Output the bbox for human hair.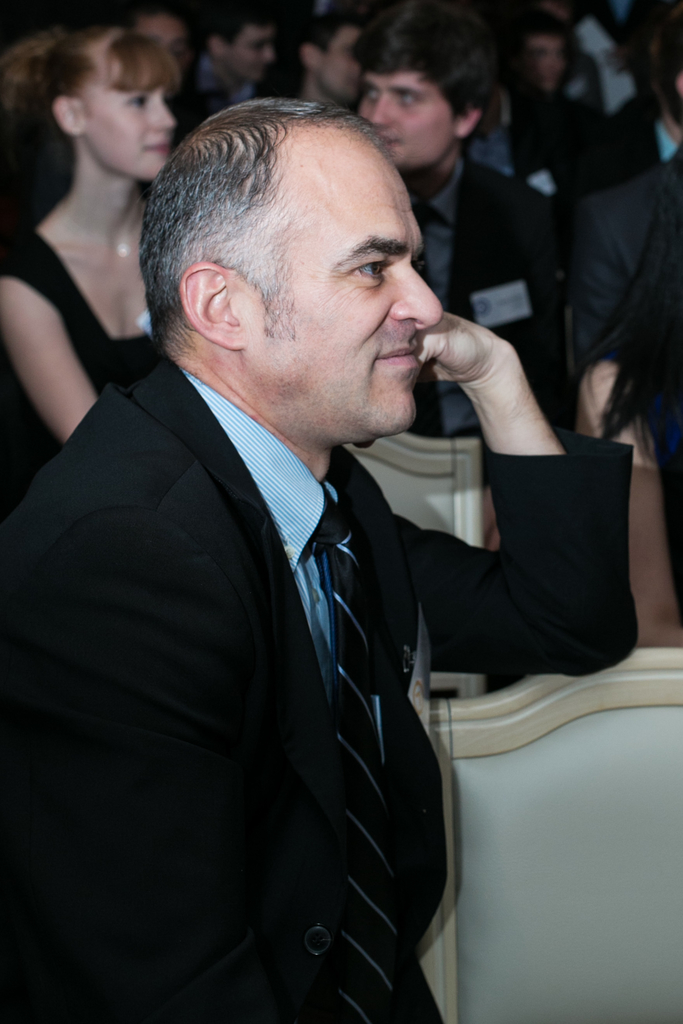
(x1=4, y1=18, x2=166, y2=218).
